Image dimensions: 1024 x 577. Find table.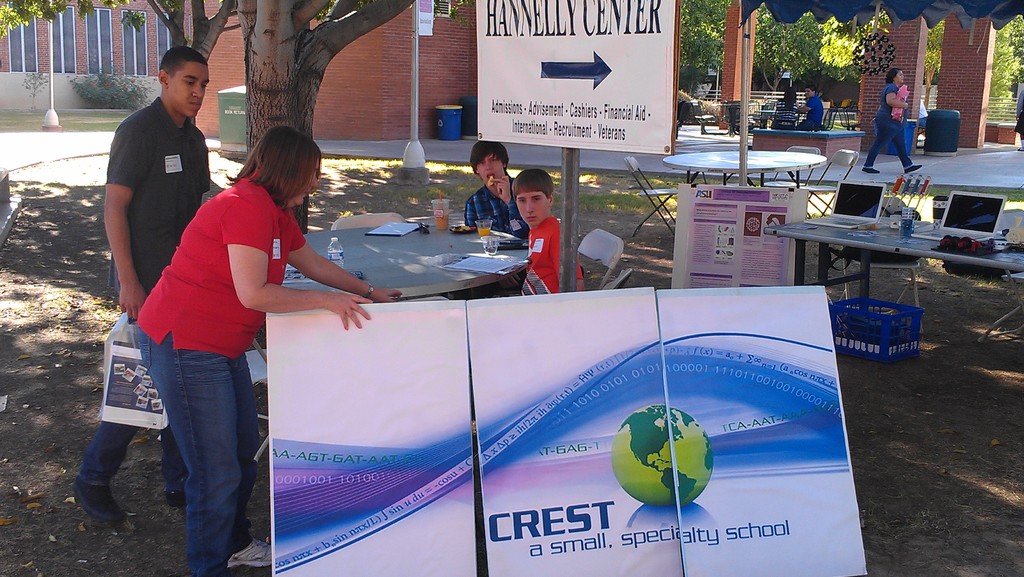
(760, 220, 1023, 309).
